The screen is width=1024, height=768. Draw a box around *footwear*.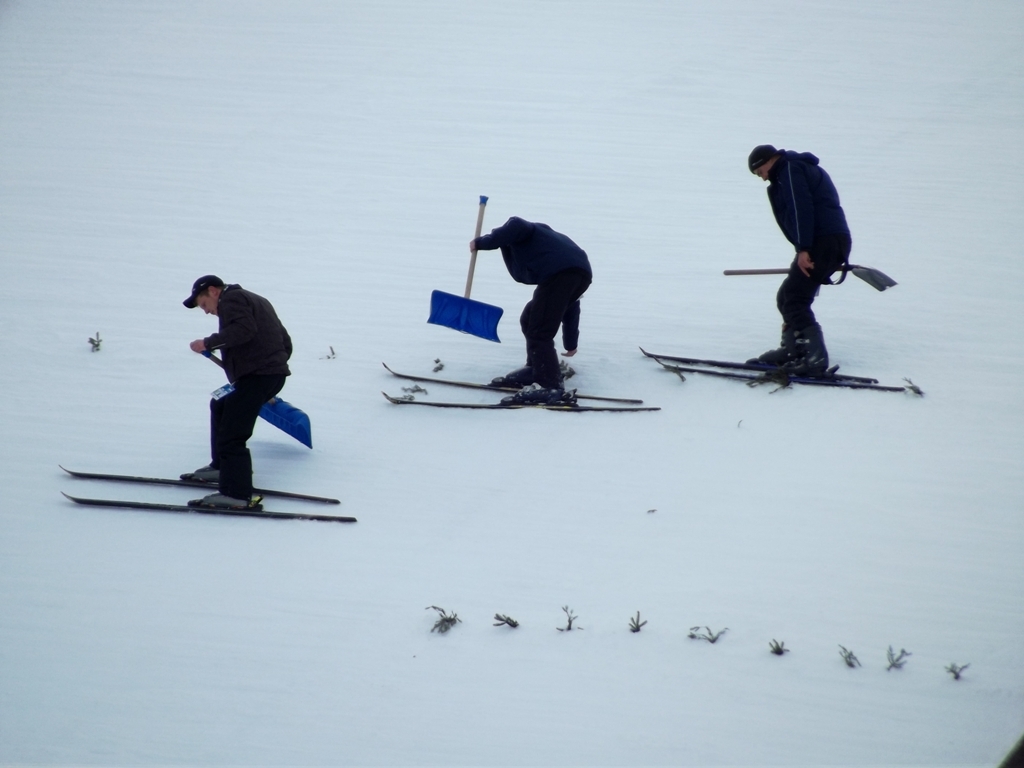
left=487, top=366, right=530, bottom=378.
